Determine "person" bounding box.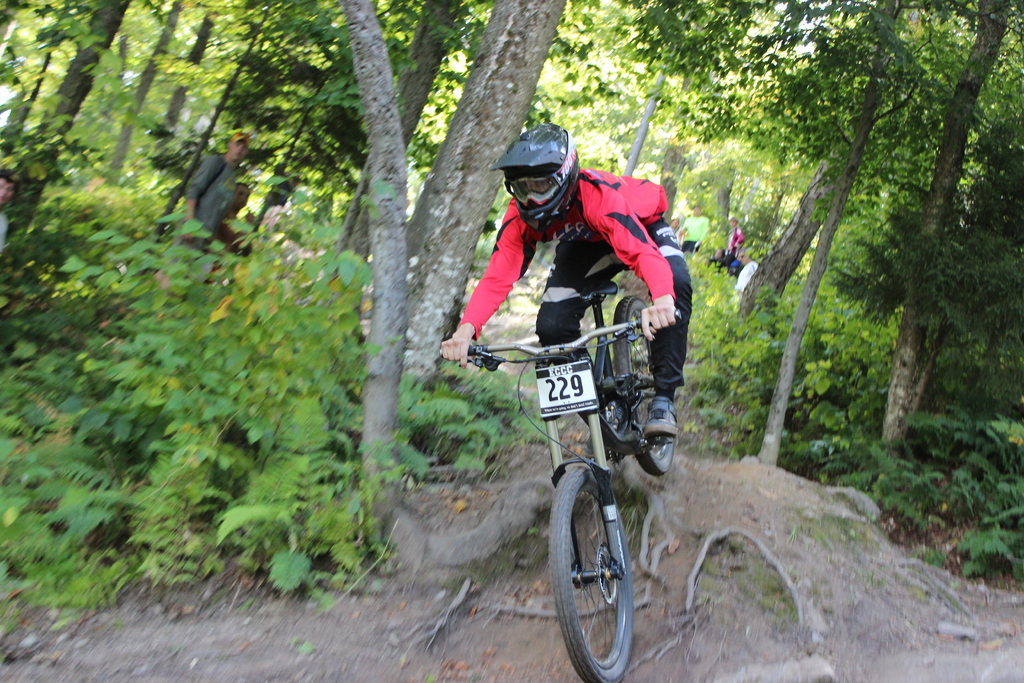
Determined: rect(709, 245, 729, 265).
